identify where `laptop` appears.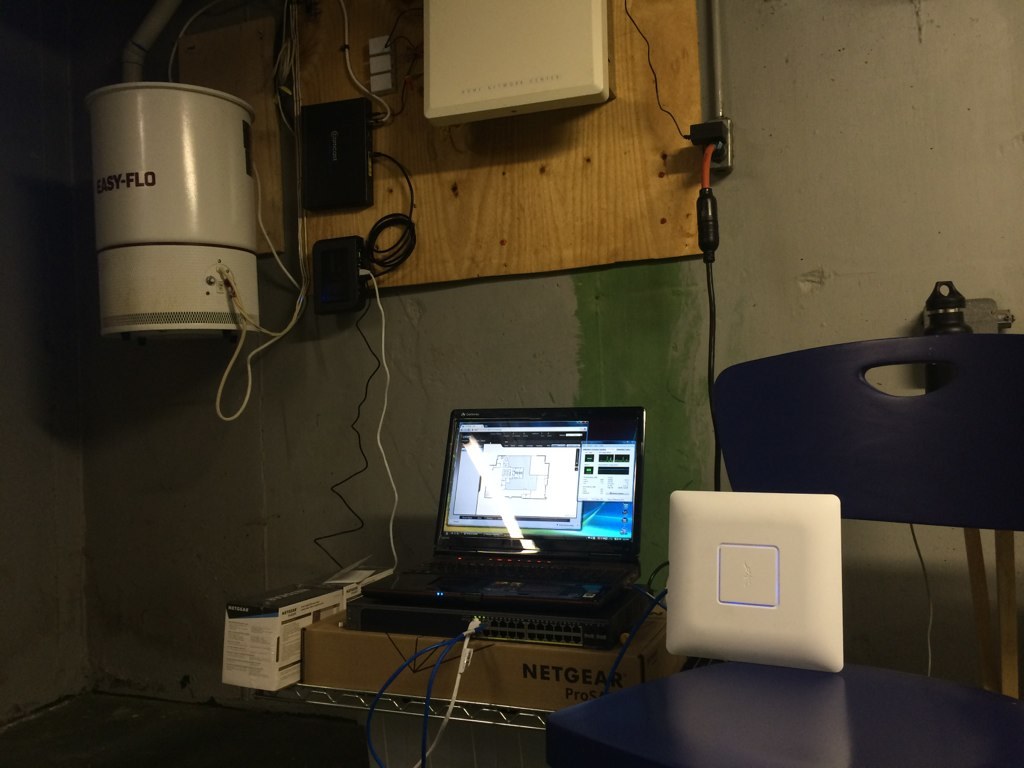
Appears at Rect(408, 399, 660, 637).
